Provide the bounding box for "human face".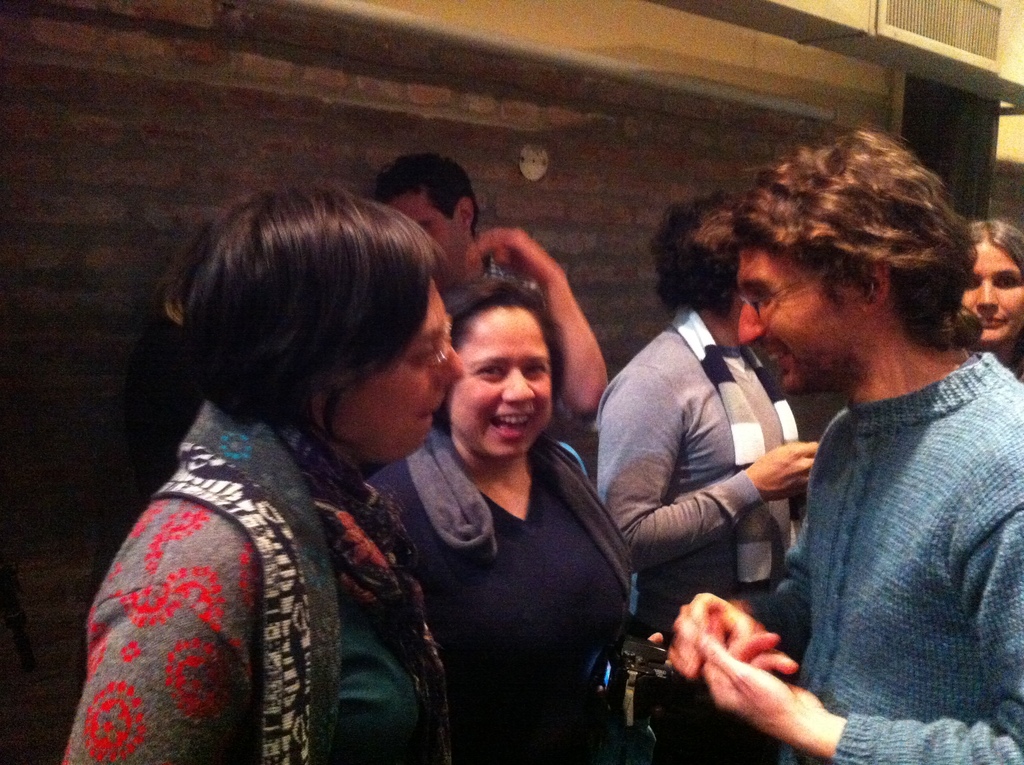
select_region(738, 245, 862, 395).
